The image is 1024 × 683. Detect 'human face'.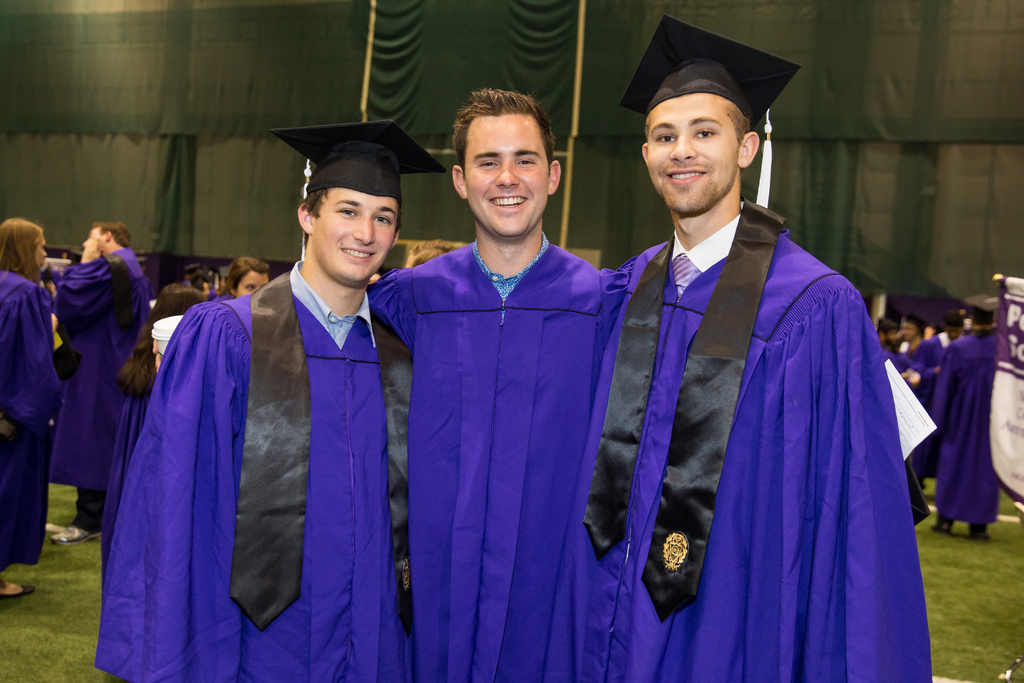
Detection: l=646, t=96, r=743, b=215.
